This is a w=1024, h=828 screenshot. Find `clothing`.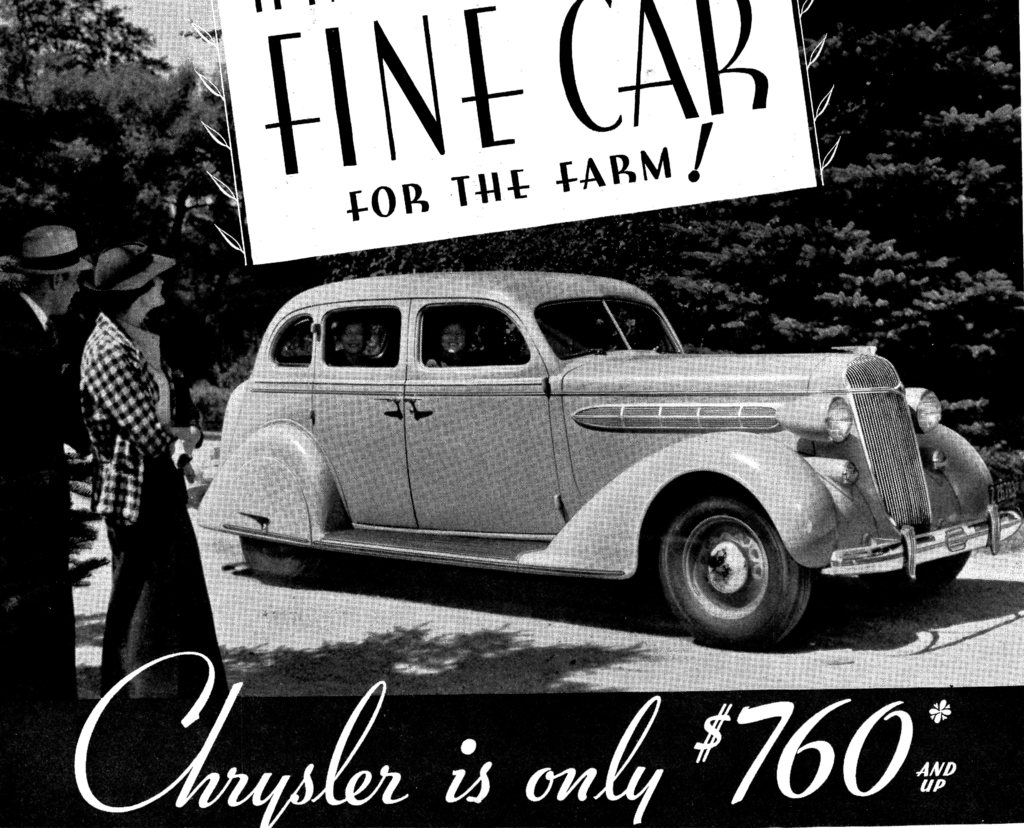
Bounding box: <box>60,254,209,704</box>.
